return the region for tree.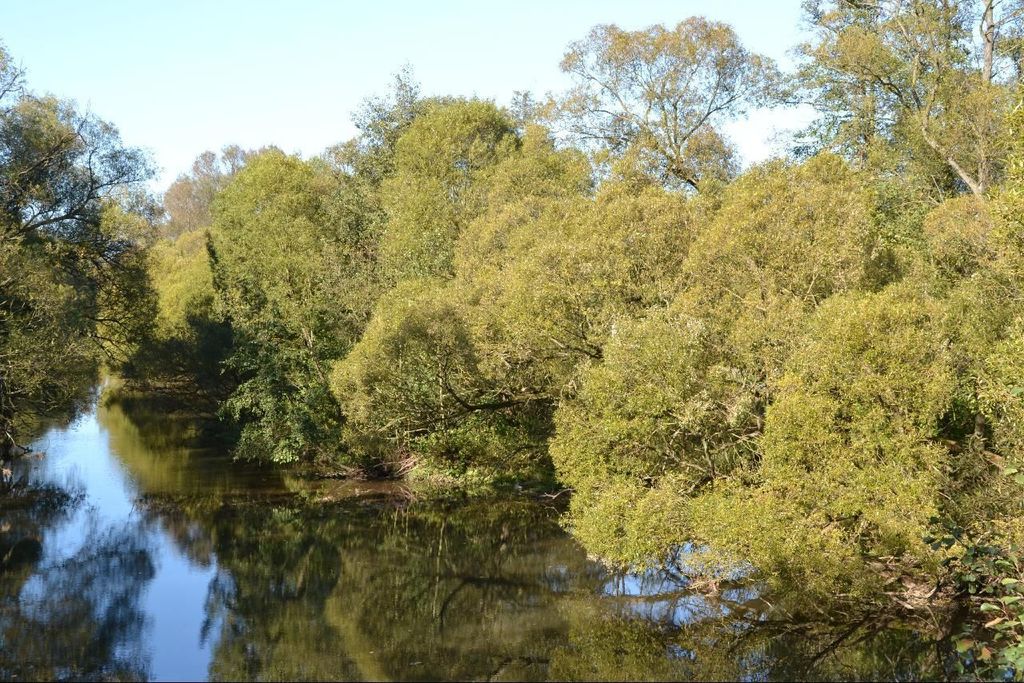
{"x1": 0, "y1": 38, "x2": 166, "y2": 456}.
